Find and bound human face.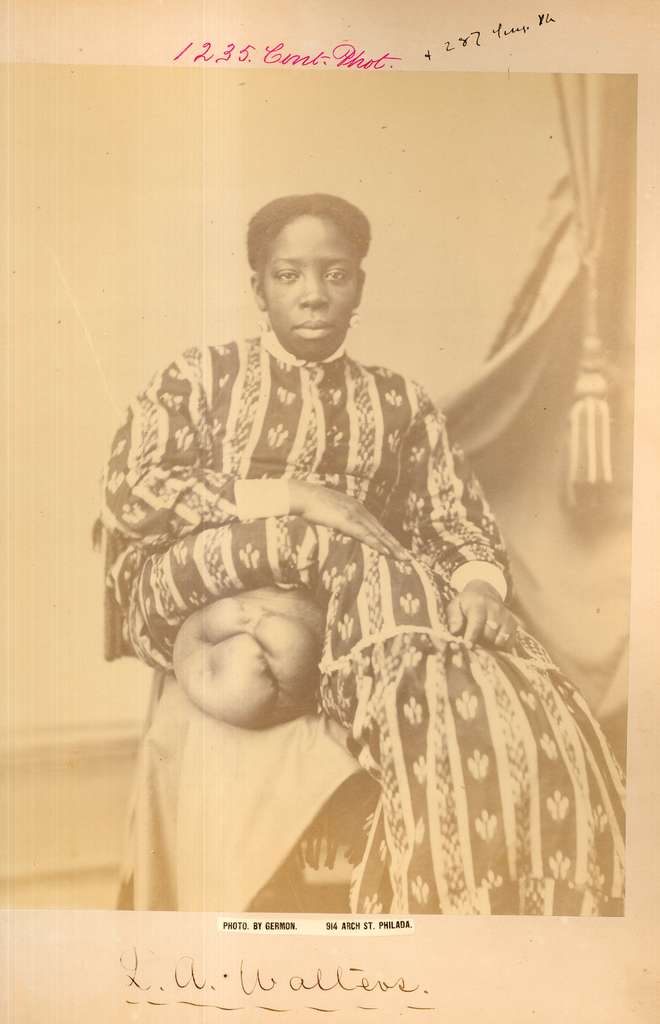
Bound: rect(261, 212, 358, 360).
